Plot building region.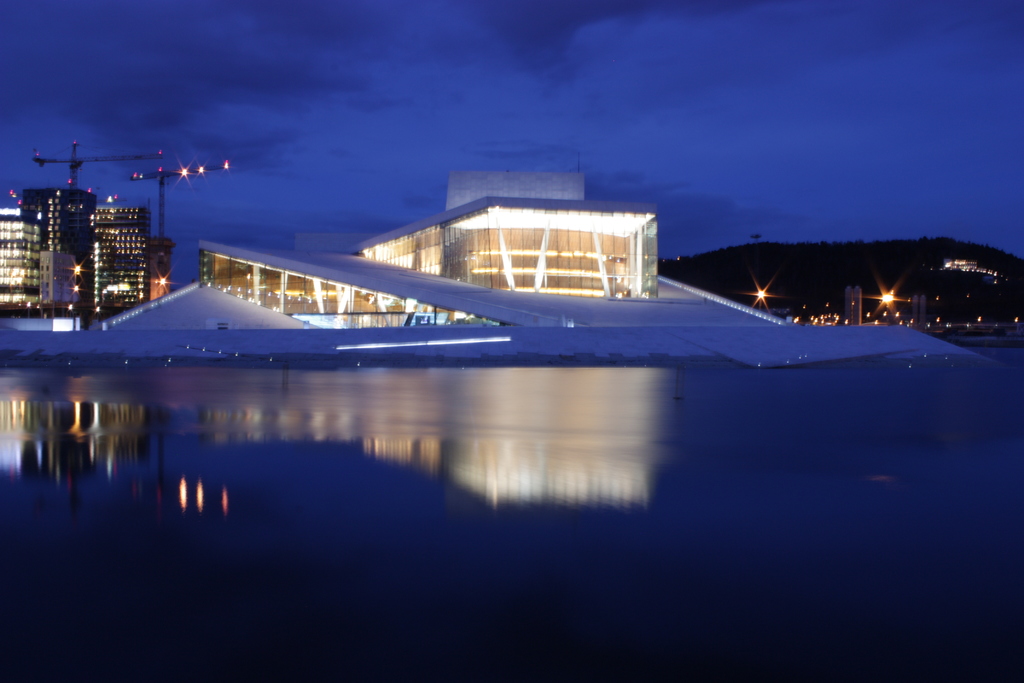
Plotted at [left=191, top=197, right=661, bottom=336].
